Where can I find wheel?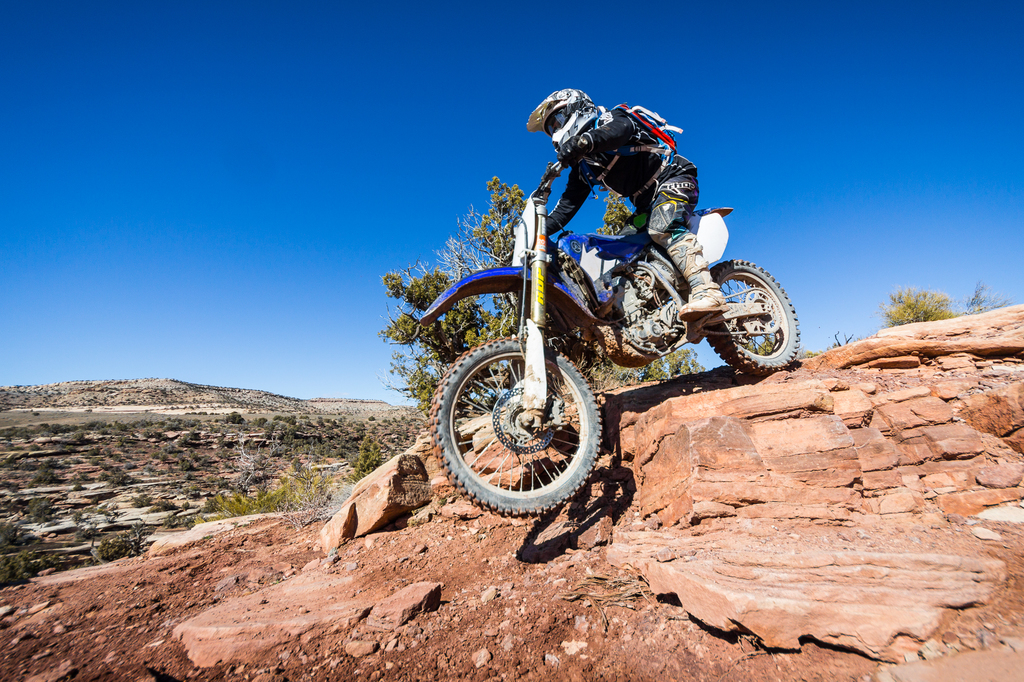
You can find it at box(705, 258, 800, 373).
